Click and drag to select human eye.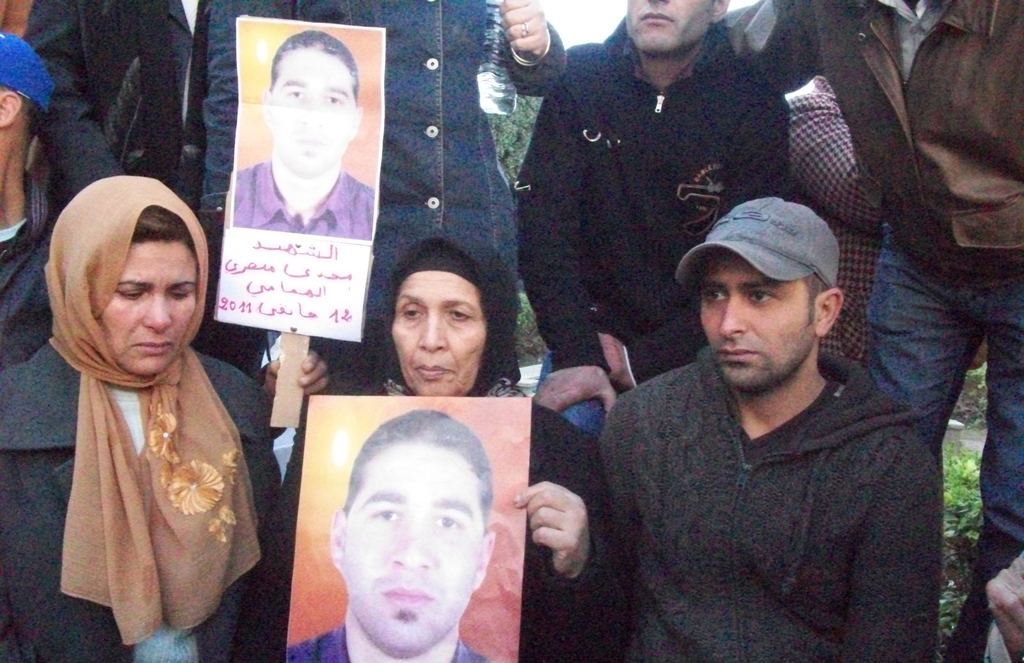
Selection: 323, 92, 344, 108.
